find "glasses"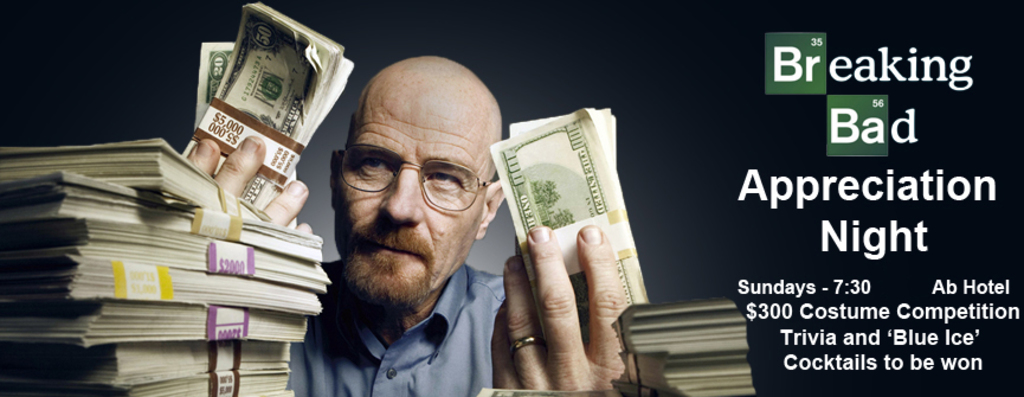
{"x1": 329, "y1": 140, "x2": 494, "y2": 210}
